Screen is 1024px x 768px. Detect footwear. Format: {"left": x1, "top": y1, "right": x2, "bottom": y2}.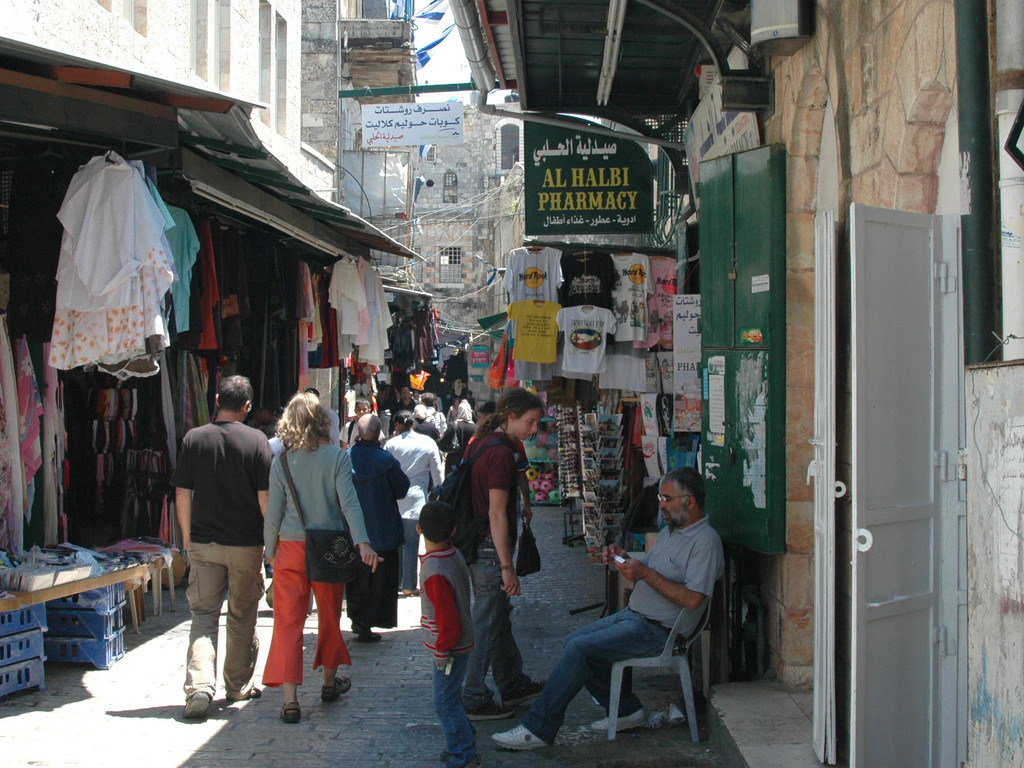
{"left": 249, "top": 680, "right": 273, "bottom": 699}.
